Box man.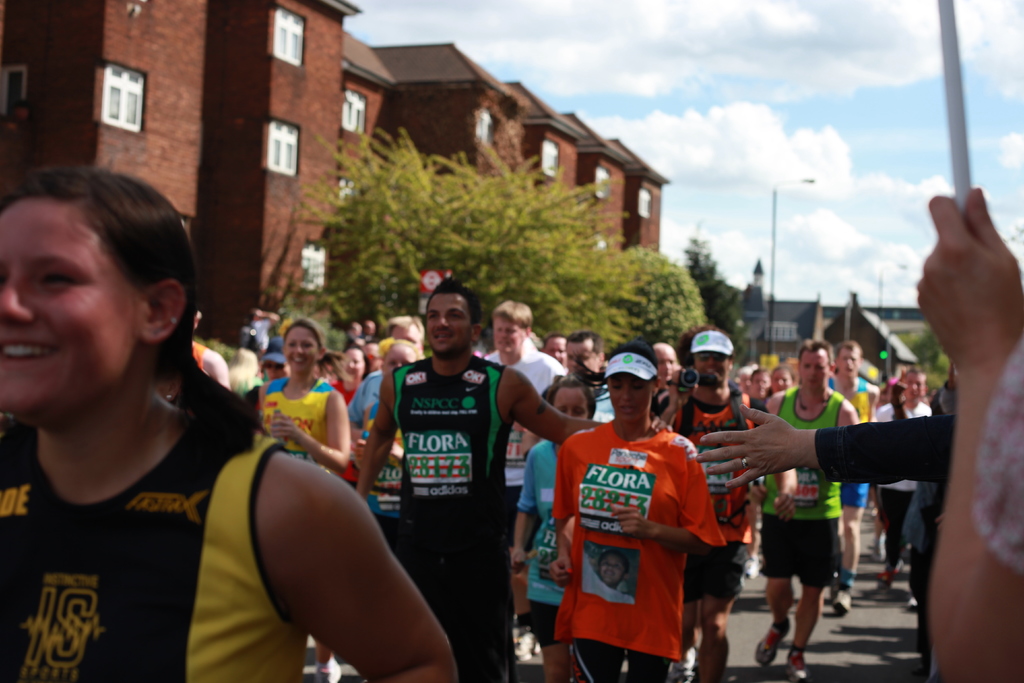
[668,338,753,682].
